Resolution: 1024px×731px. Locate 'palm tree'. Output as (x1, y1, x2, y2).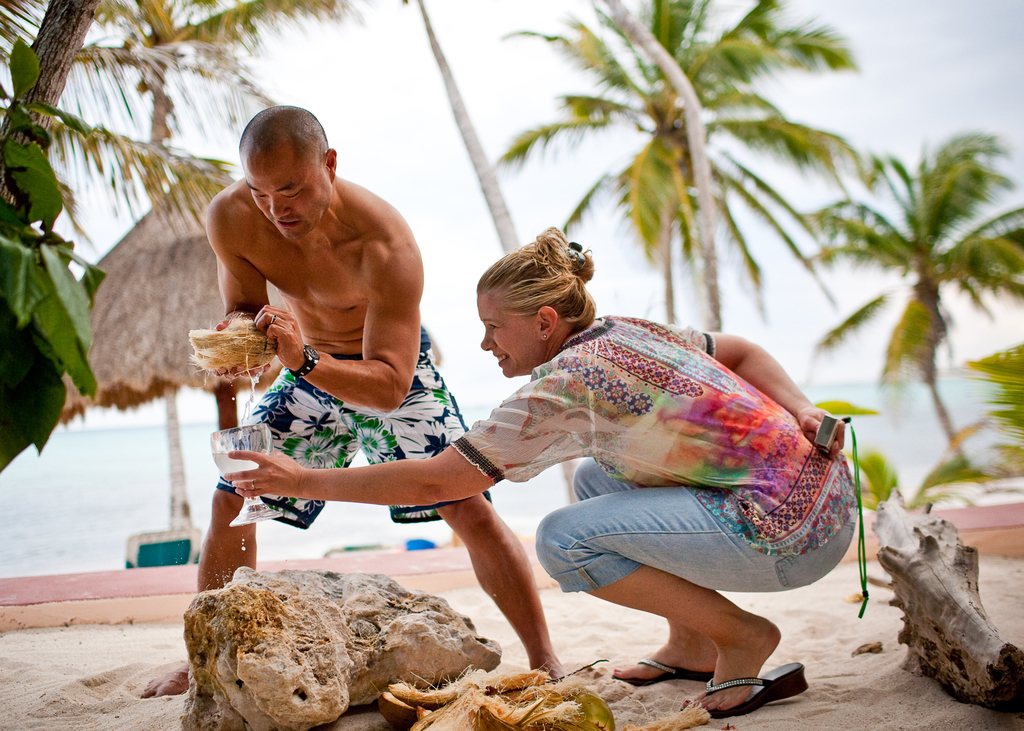
(826, 128, 973, 490).
